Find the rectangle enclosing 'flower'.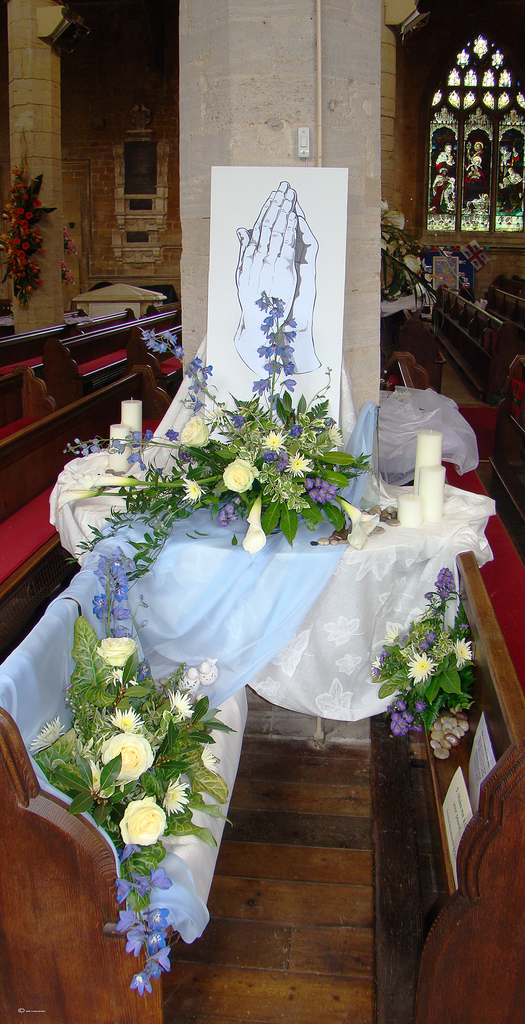
l=246, t=288, r=299, b=395.
